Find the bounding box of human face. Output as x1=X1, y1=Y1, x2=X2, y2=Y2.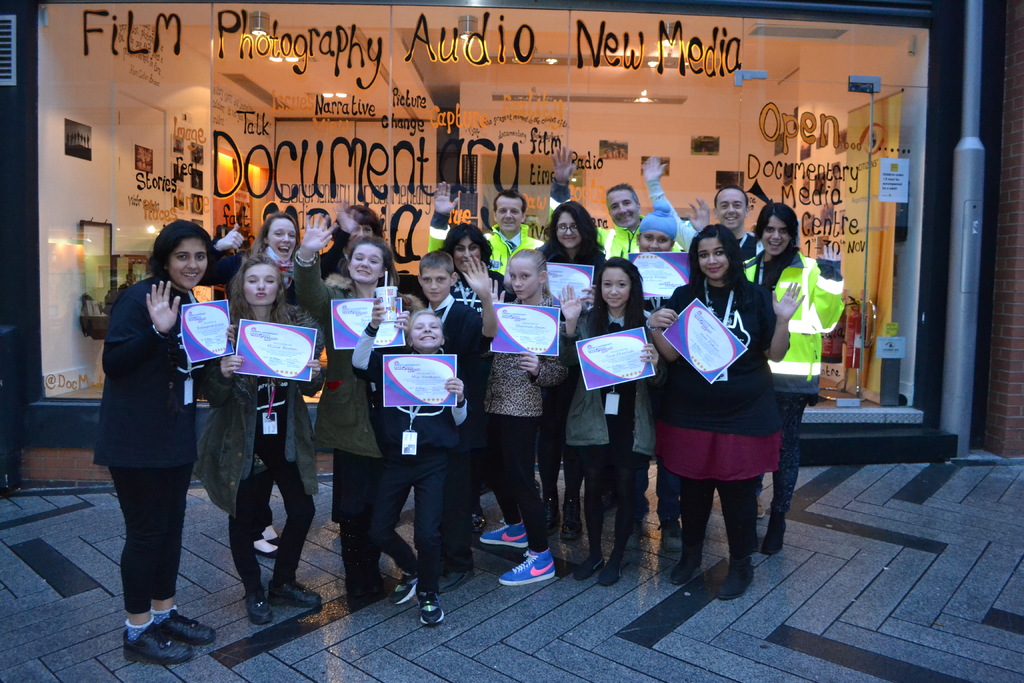
x1=609, y1=187, x2=635, y2=227.
